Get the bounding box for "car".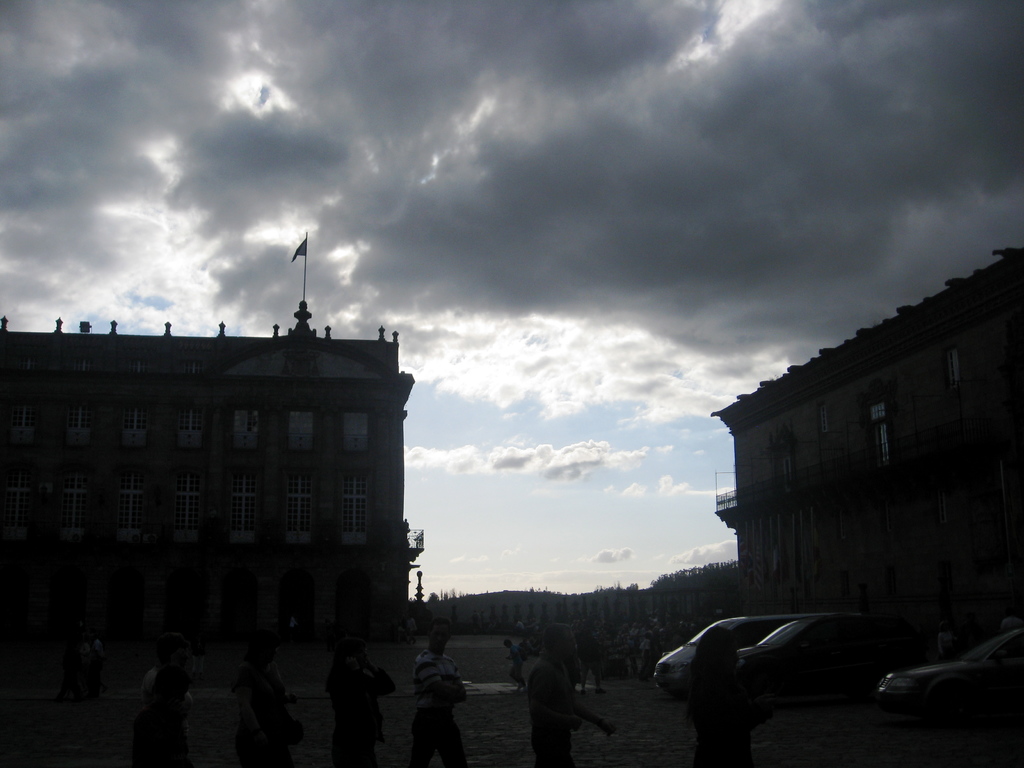
x1=733, y1=614, x2=928, y2=687.
